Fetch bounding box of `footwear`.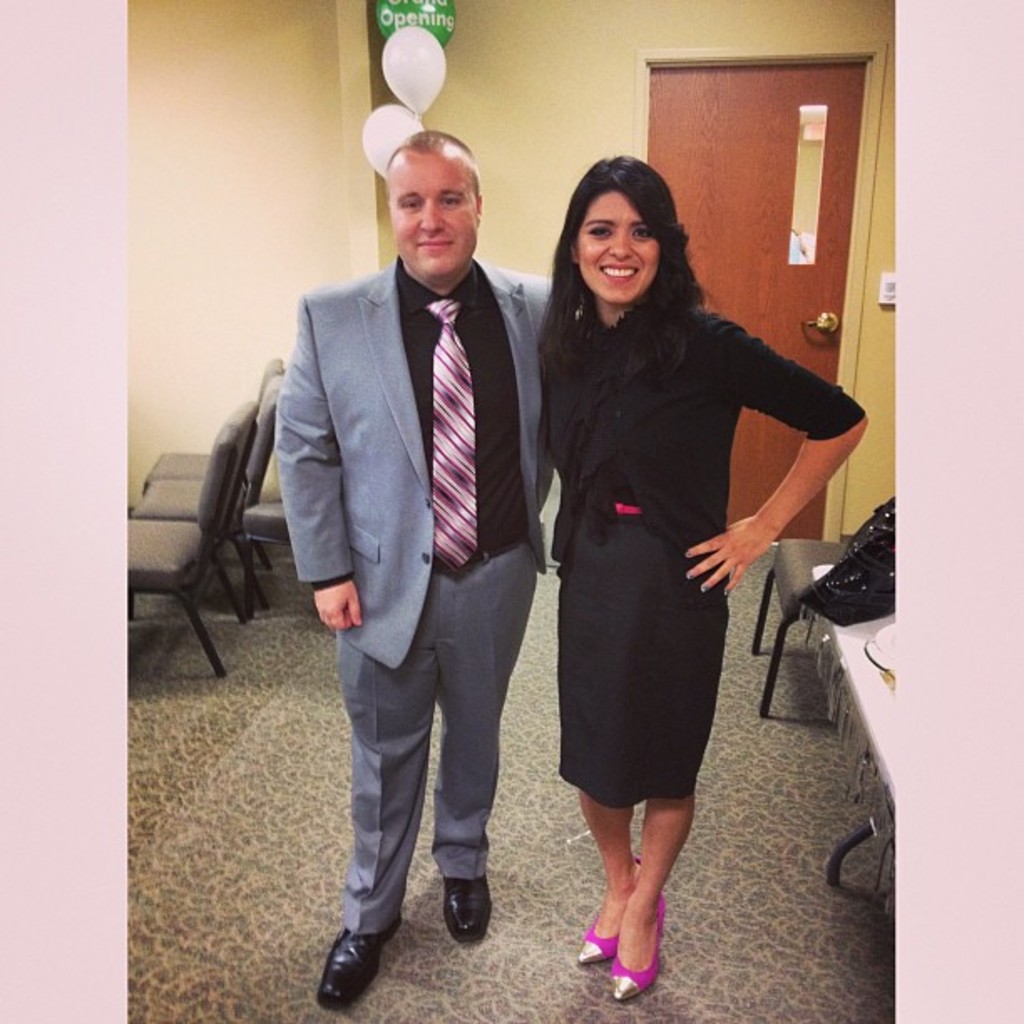
Bbox: (x1=437, y1=872, x2=494, y2=952).
